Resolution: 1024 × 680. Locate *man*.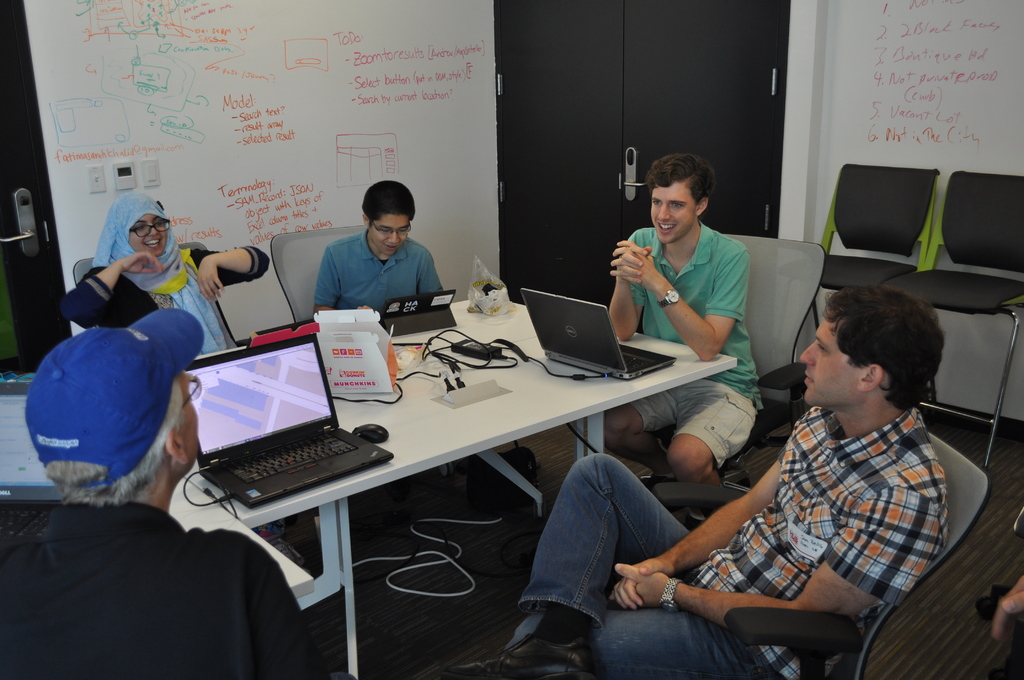
(449, 284, 951, 679).
